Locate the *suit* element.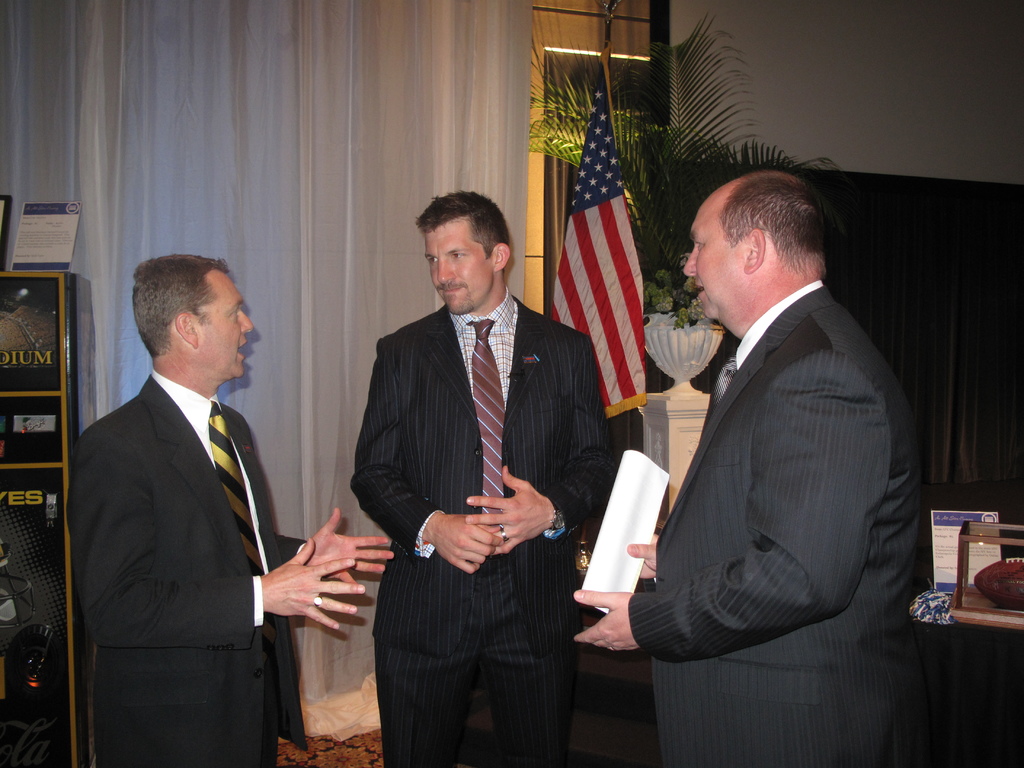
Element bbox: left=349, top=167, right=602, bottom=767.
